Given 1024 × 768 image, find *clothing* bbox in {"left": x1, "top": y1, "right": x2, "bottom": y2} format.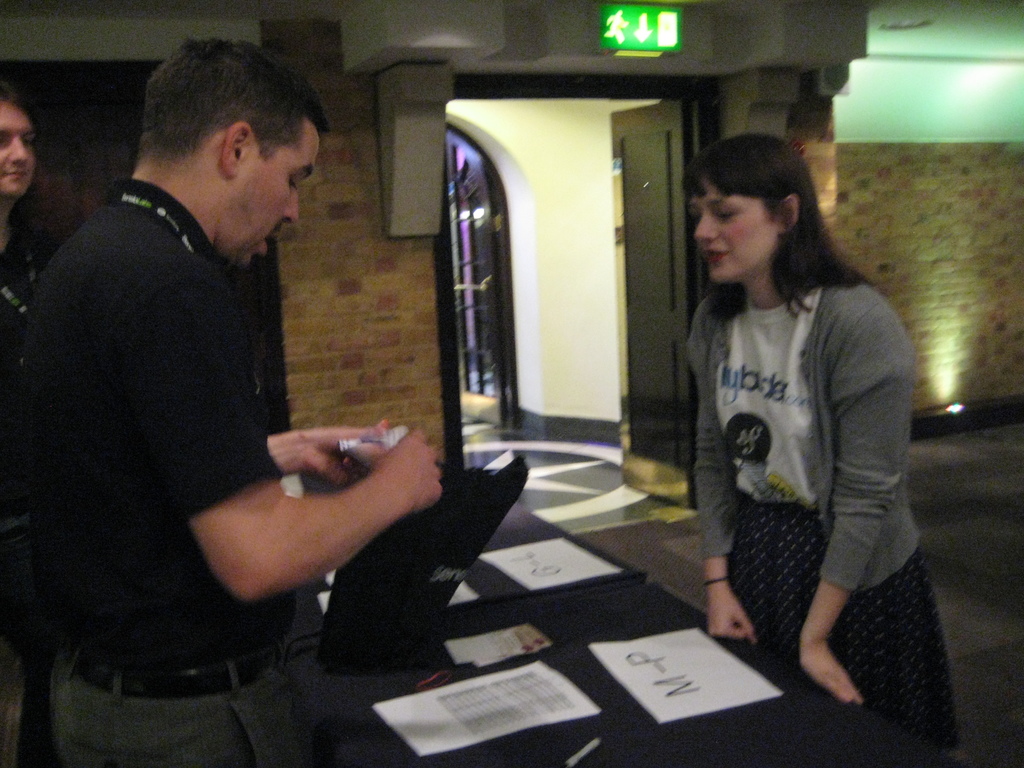
{"left": 686, "top": 189, "right": 951, "bottom": 718}.
